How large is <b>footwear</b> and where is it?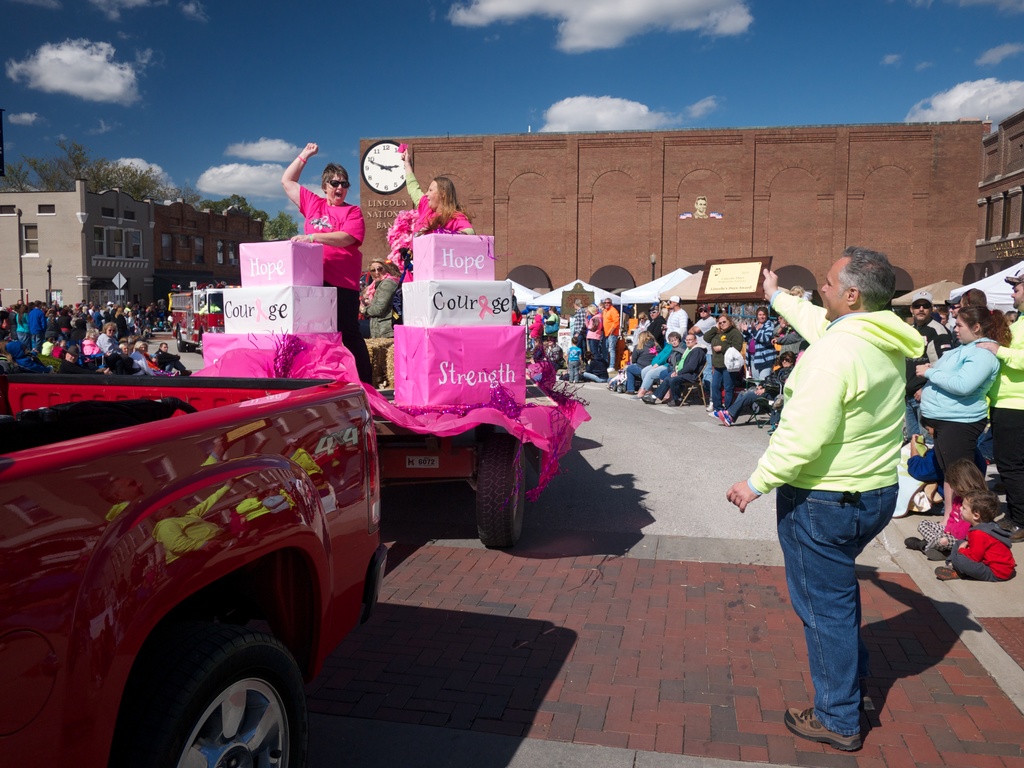
Bounding box: pyautogui.locateOnScreen(924, 546, 944, 561).
